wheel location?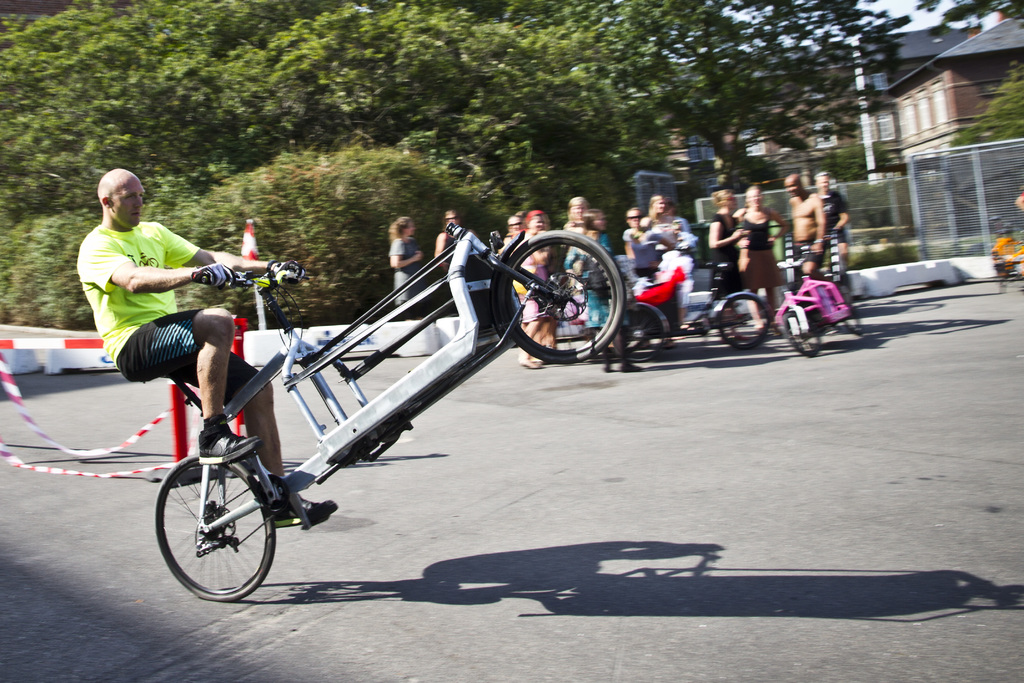
<bbox>835, 304, 861, 335</bbox>
